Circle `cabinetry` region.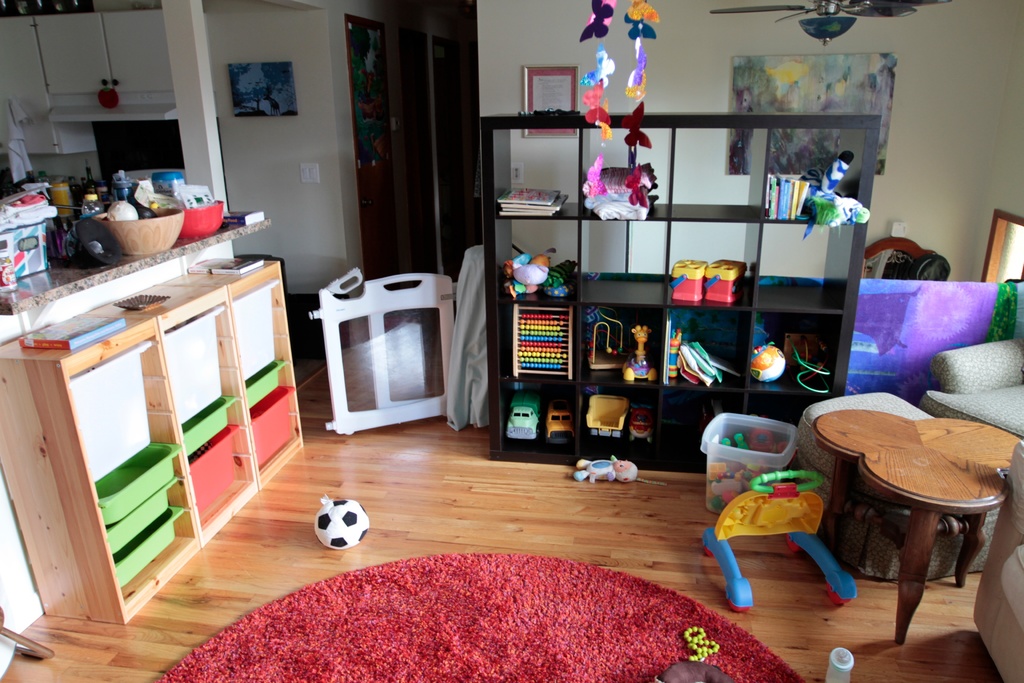
Region: (0,8,172,89).
